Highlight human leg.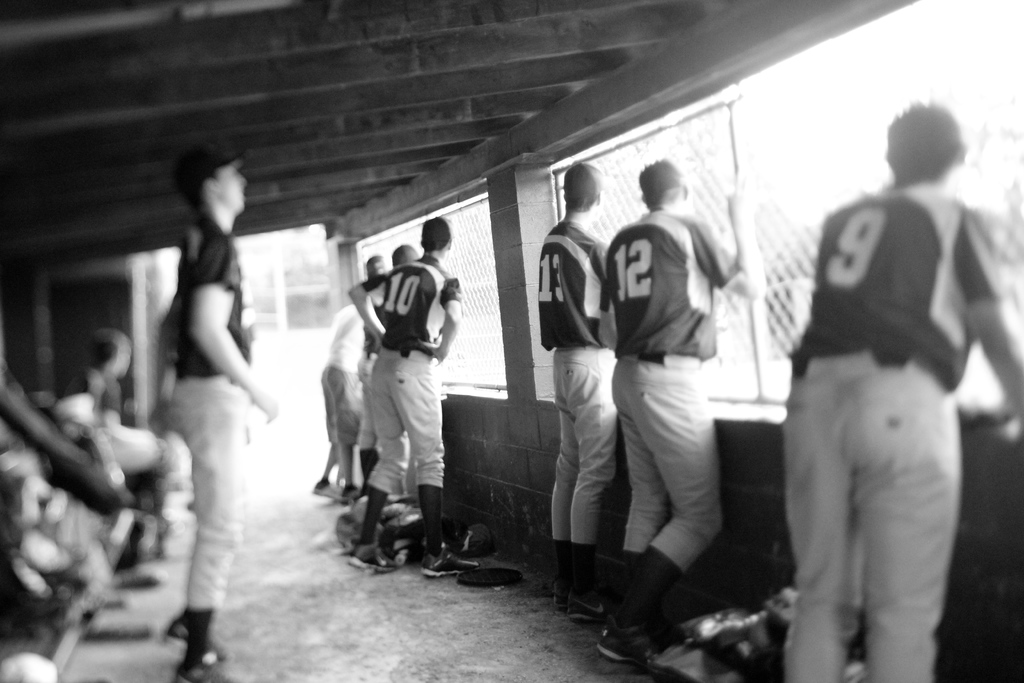
Highlighted region: crop(608, 352, 726, 658).
